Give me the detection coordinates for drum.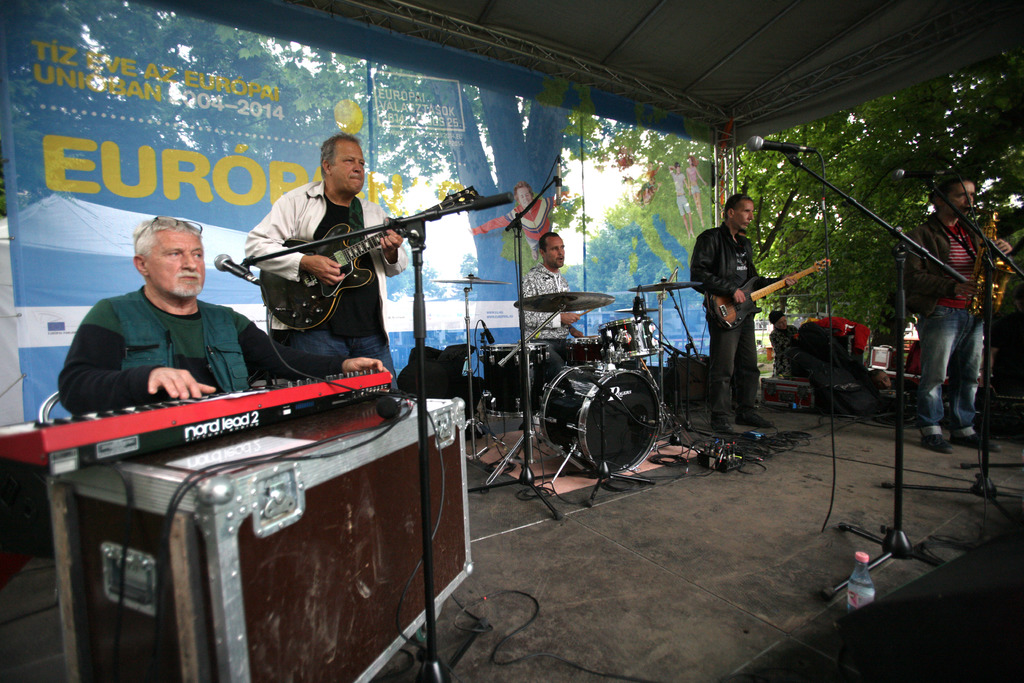
(566, 335, 605, 365).
